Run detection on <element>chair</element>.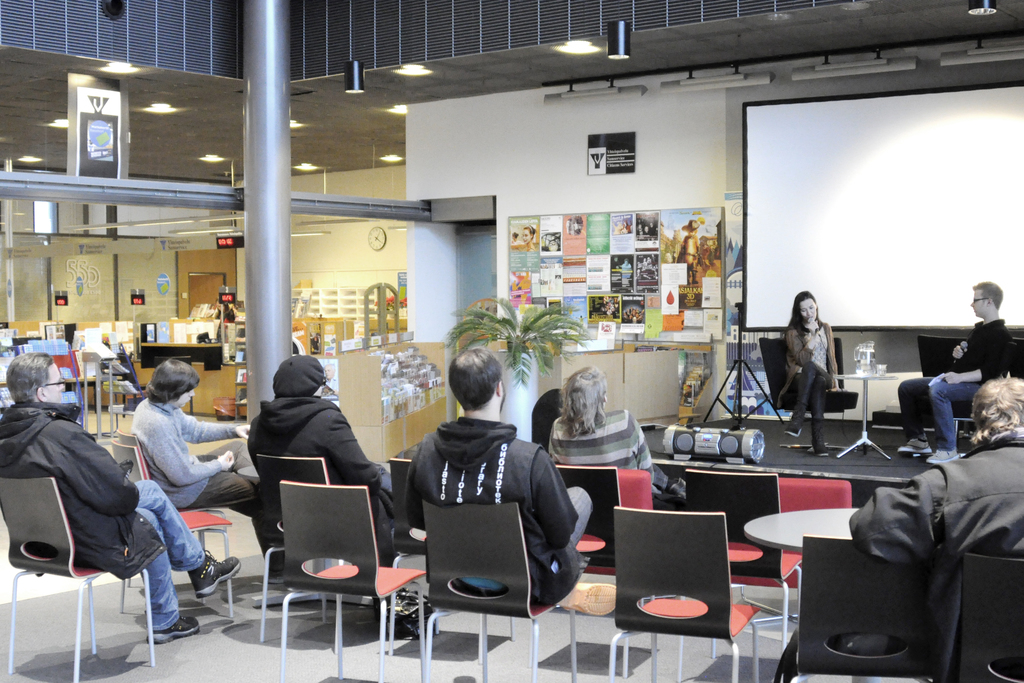
Result: (x1=420, y1=502, x2=582, y2=682).
